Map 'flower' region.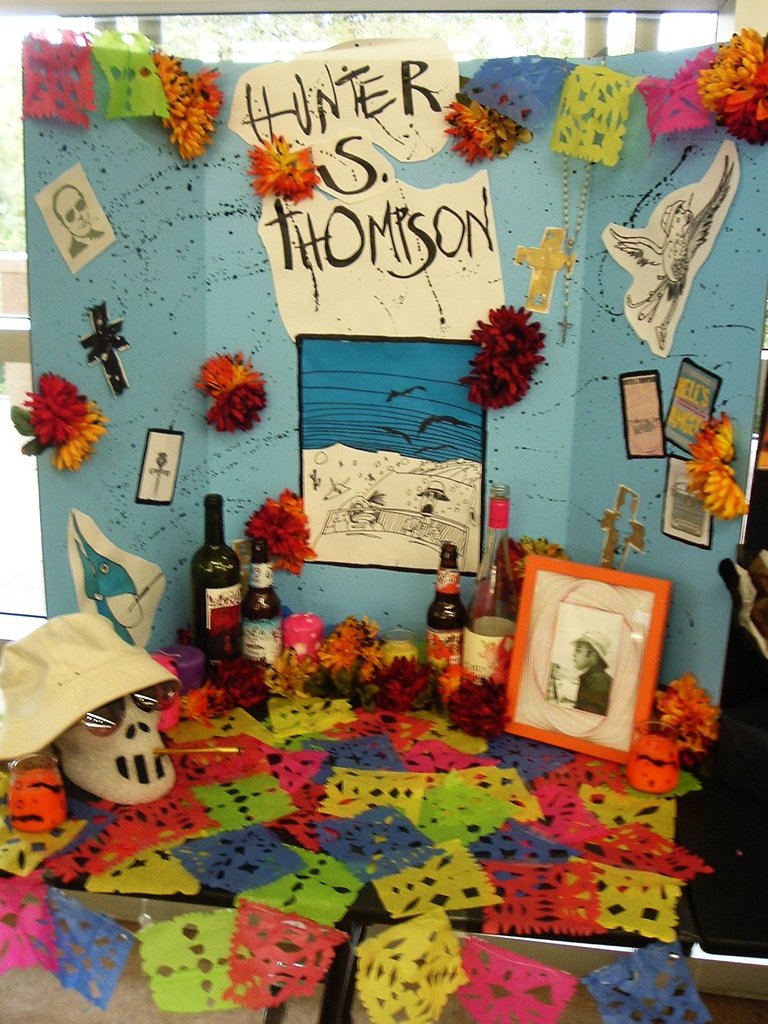
Mapped to detection(243, 483, 314, 573).
